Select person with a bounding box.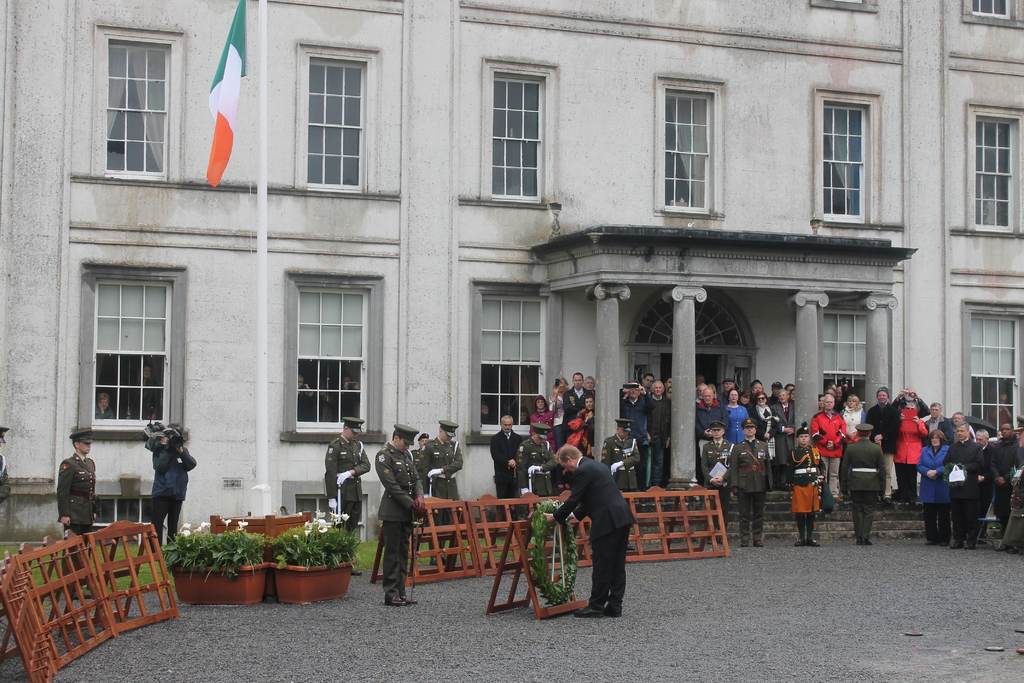
x1=718, y1=378, x2=735, y2=404.
